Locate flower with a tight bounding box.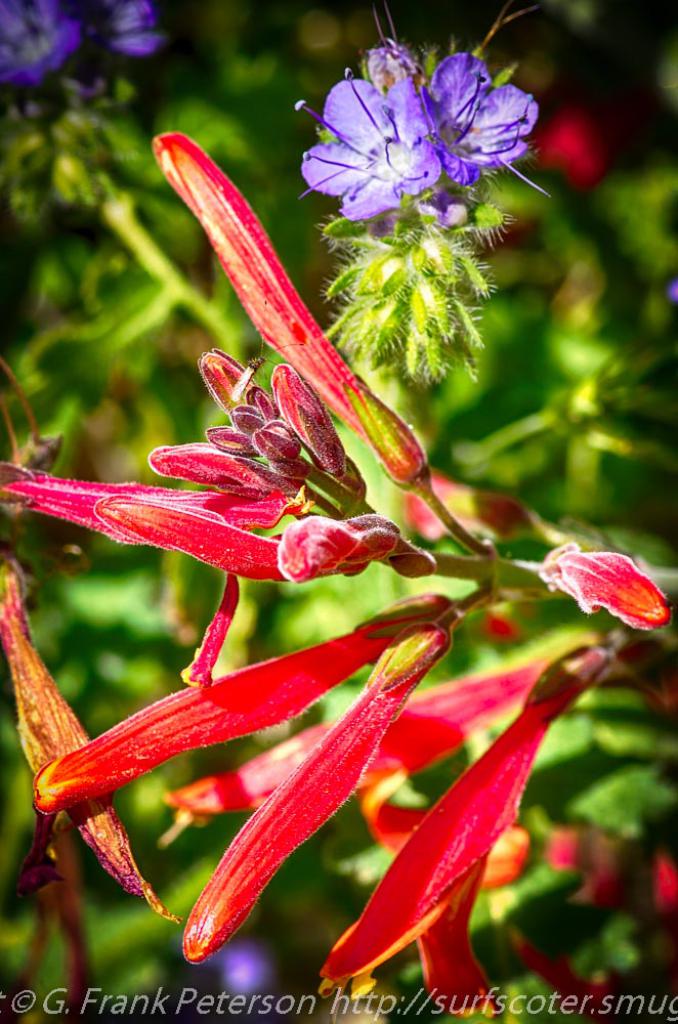
[299,25,527,234].
